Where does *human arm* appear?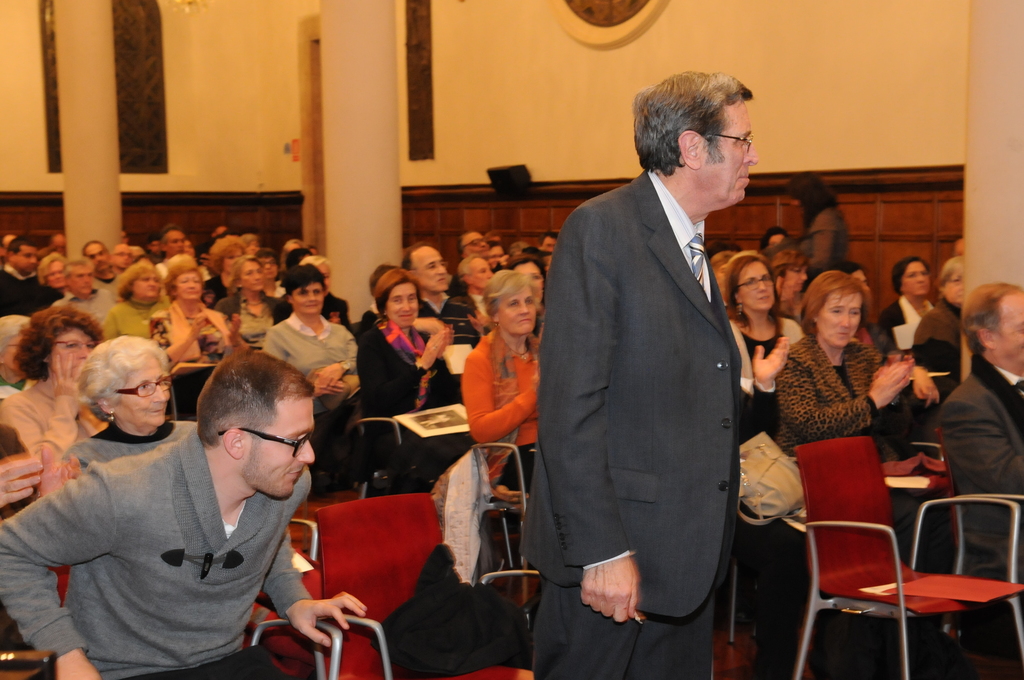
Appears at locate(742, 335, 790, 446).
